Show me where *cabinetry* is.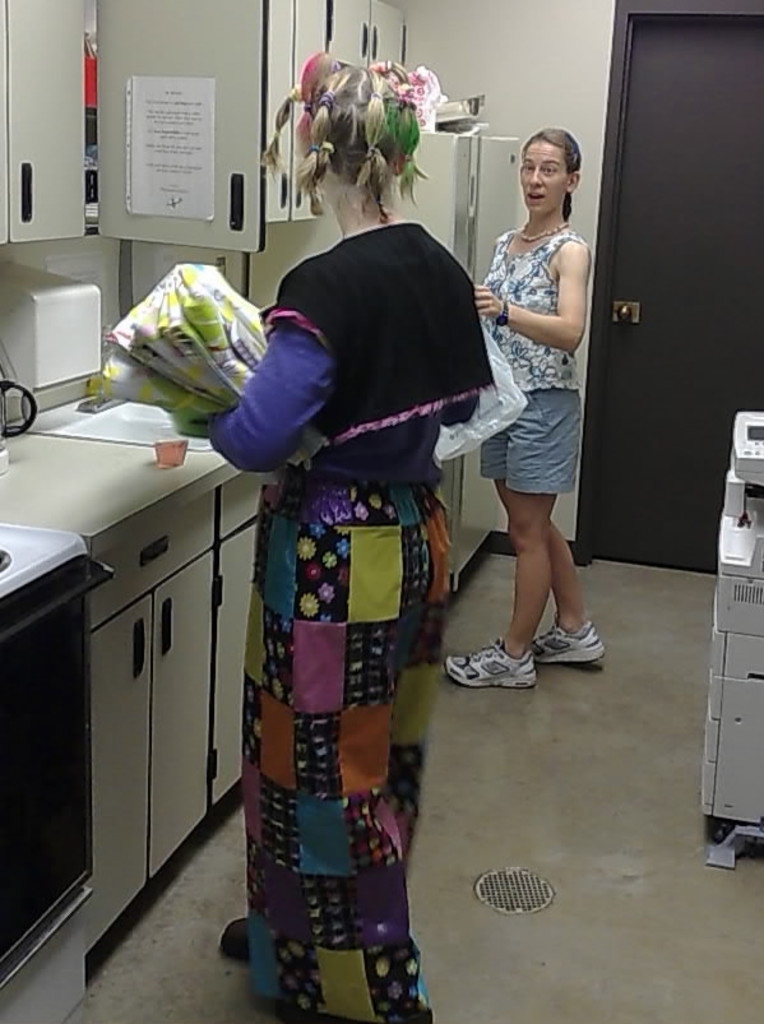
*cabinetry* is at (702,431,763,838).
